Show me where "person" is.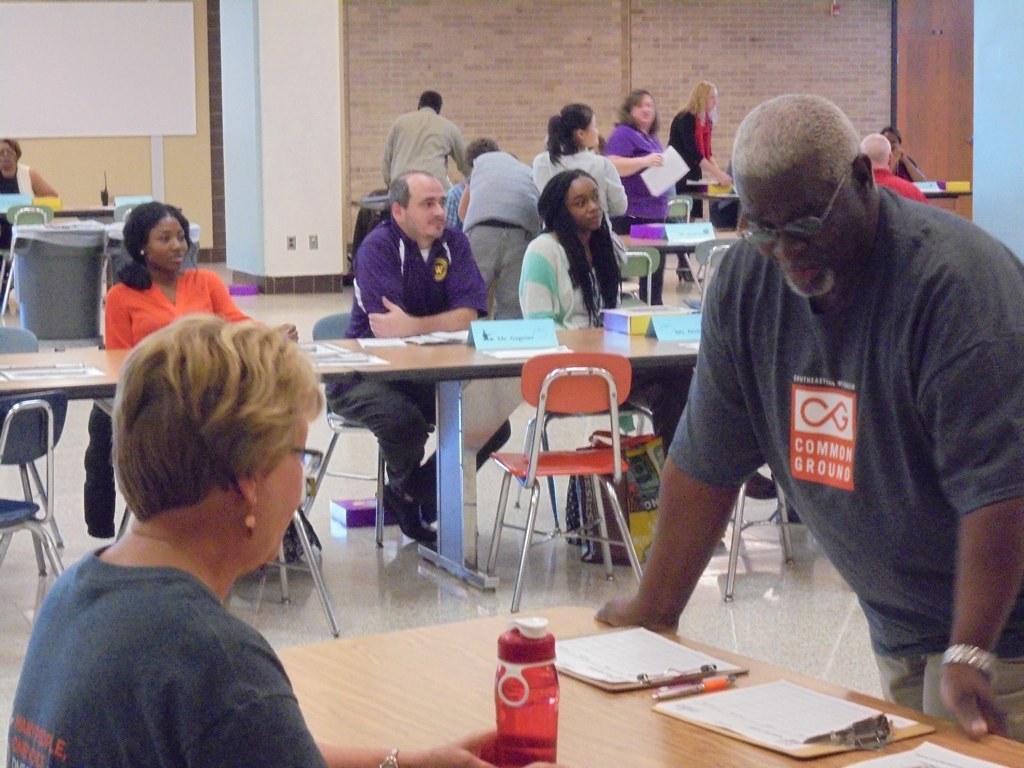
"person" is at Rect(877, 124, 924, 183).
